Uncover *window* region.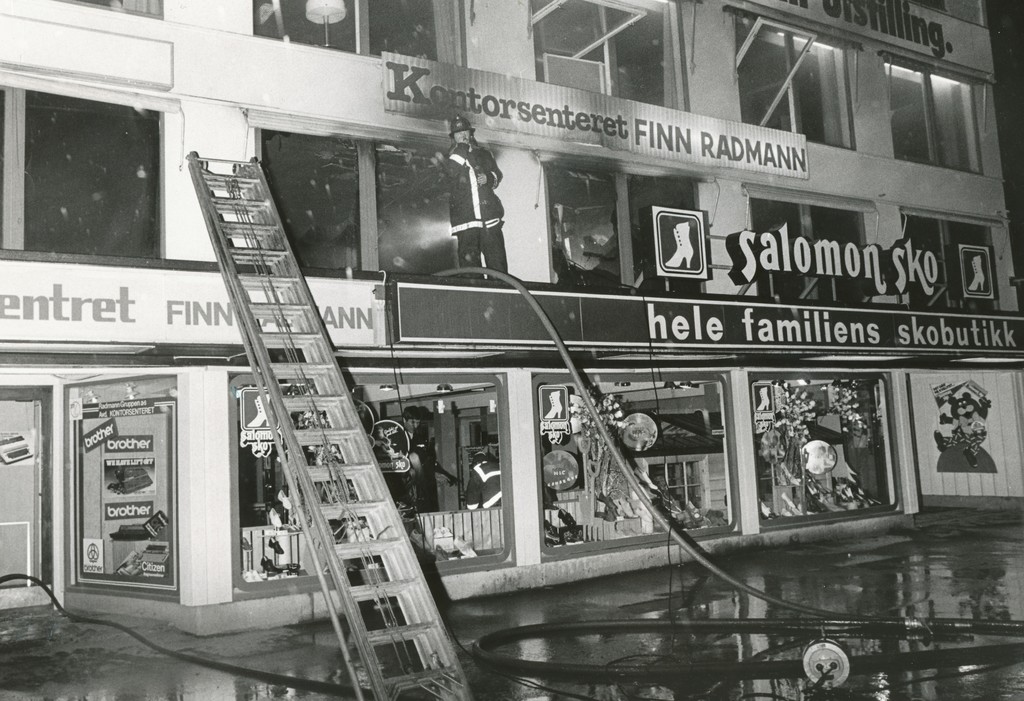
Uncovered: bbox(902, 203, 1005, 313).
